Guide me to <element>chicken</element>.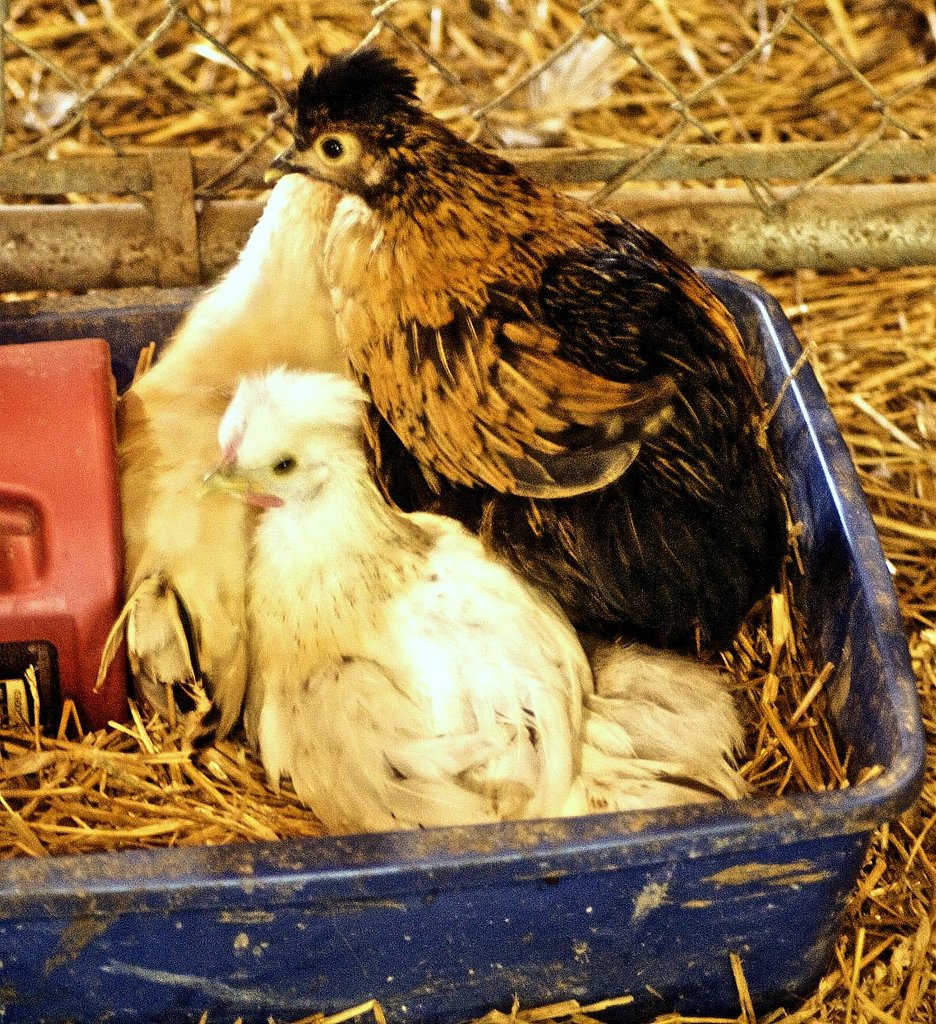
Guidance: 258:41:798:668.
